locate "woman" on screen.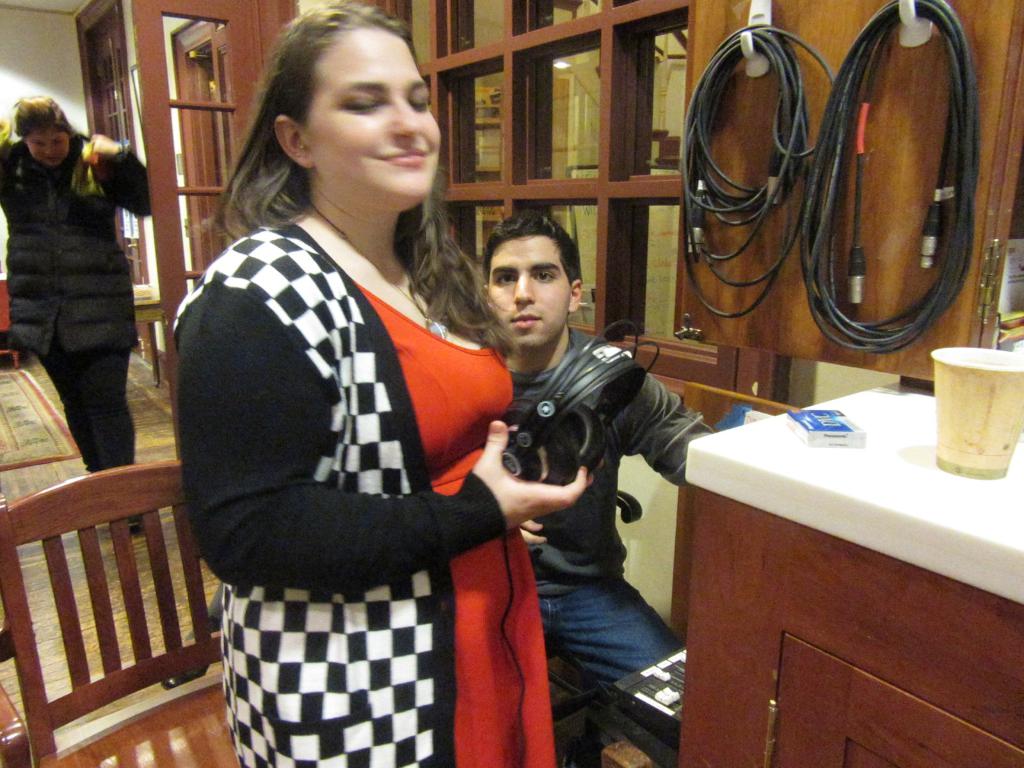
On screen at [x1=0, y1=98, x2=147, y2=537].
